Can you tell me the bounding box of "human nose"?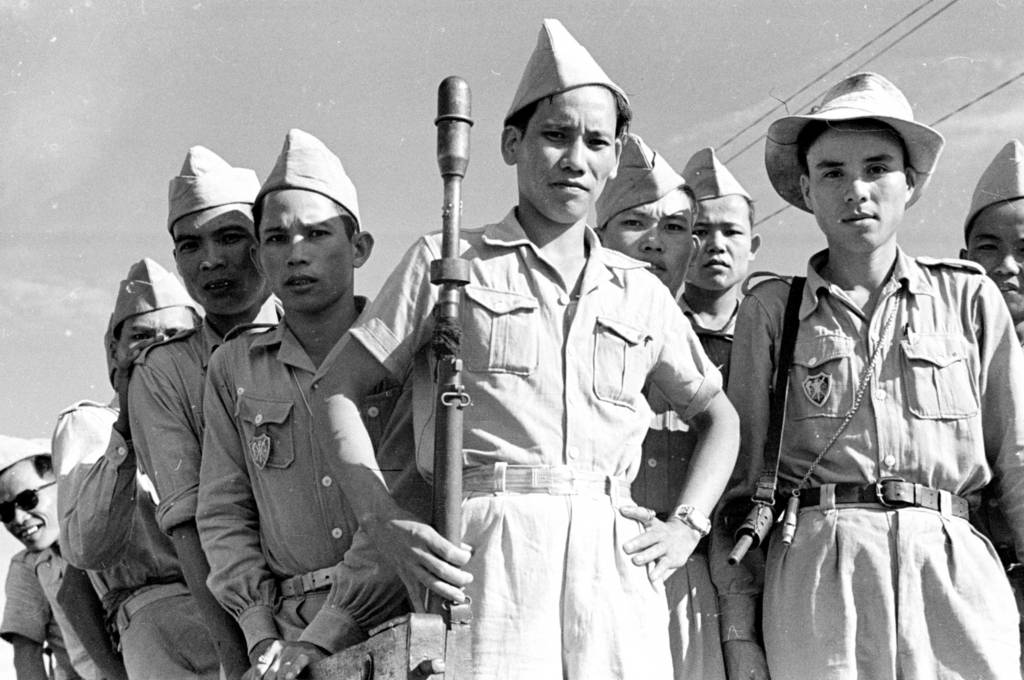
pyautogui.locateOnScreen(991, 250, 1020, 276).
